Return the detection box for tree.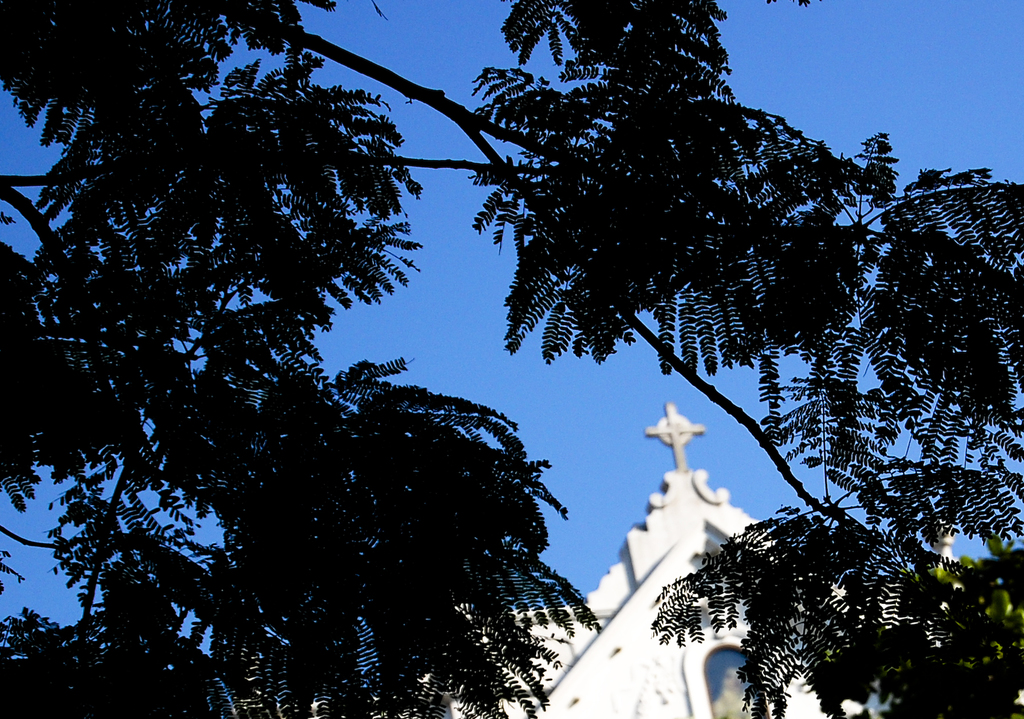
BBox(0, 0, 1023, 717).
